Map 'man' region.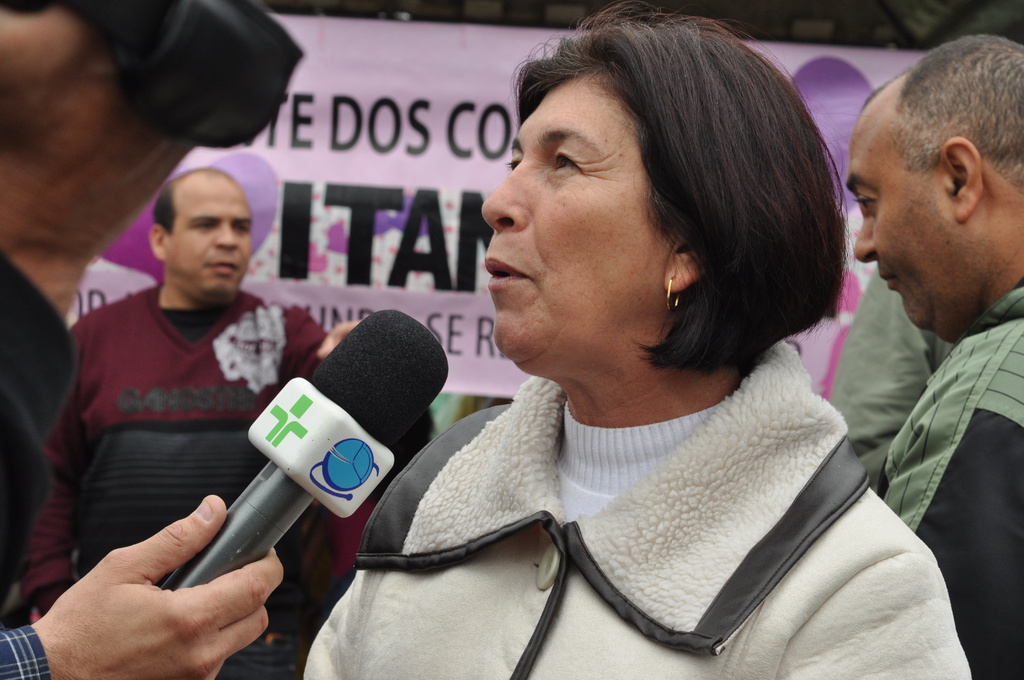
Mapped to {"left": 17, "top": 159, "right": 414, "bottom": 679}.
